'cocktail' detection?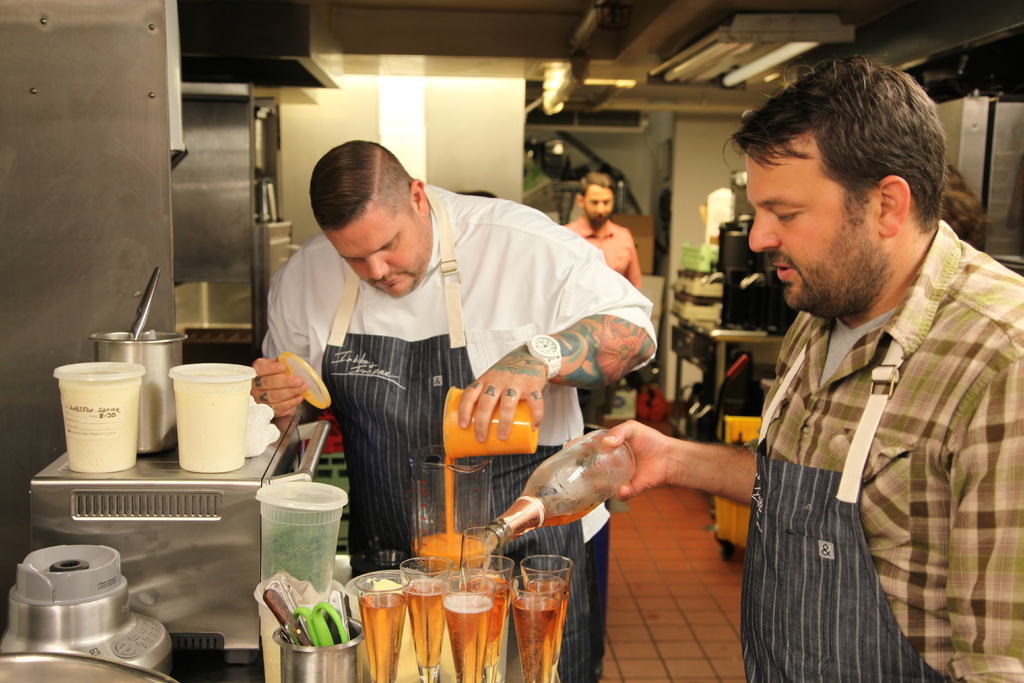
[left=514, top=555, right=569, bottom=680]
